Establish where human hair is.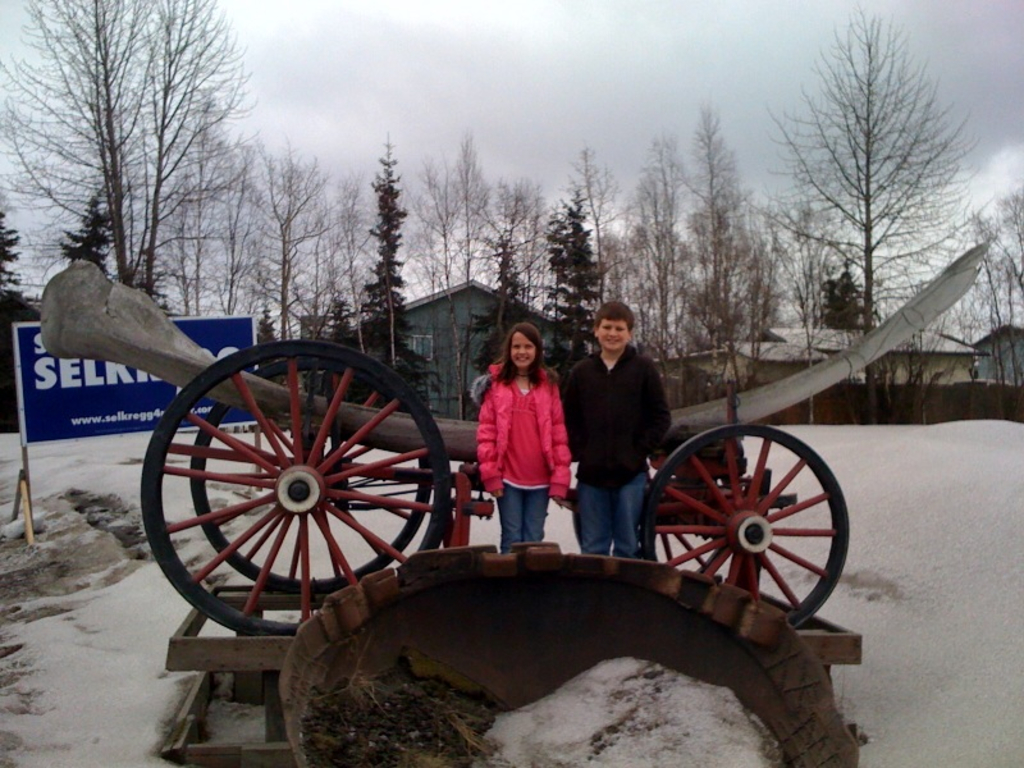
Established at [494, 323, 556, 385].
